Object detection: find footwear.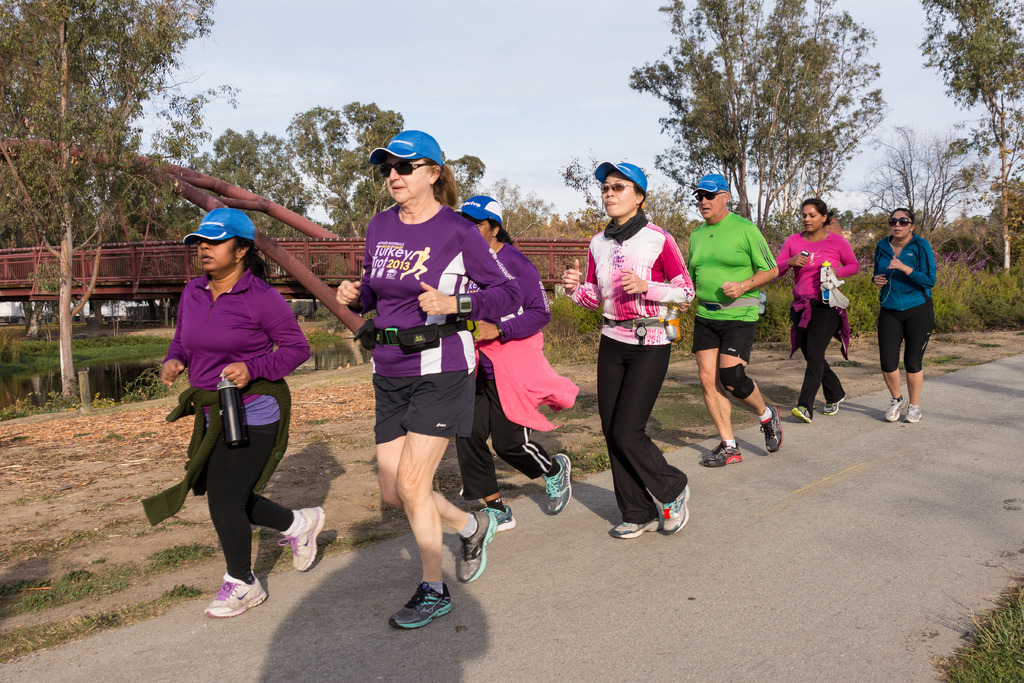
l=204, t=570, r=268, b=616.
